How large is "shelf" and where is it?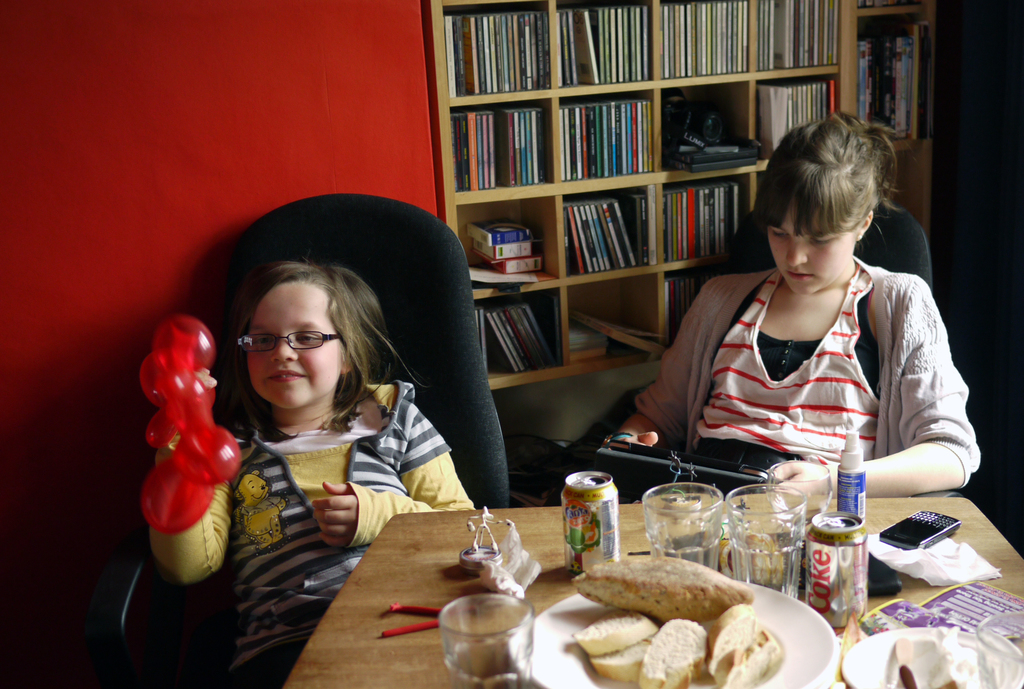
Bounding box: left=849, top=8, right=940, bottom=145.
